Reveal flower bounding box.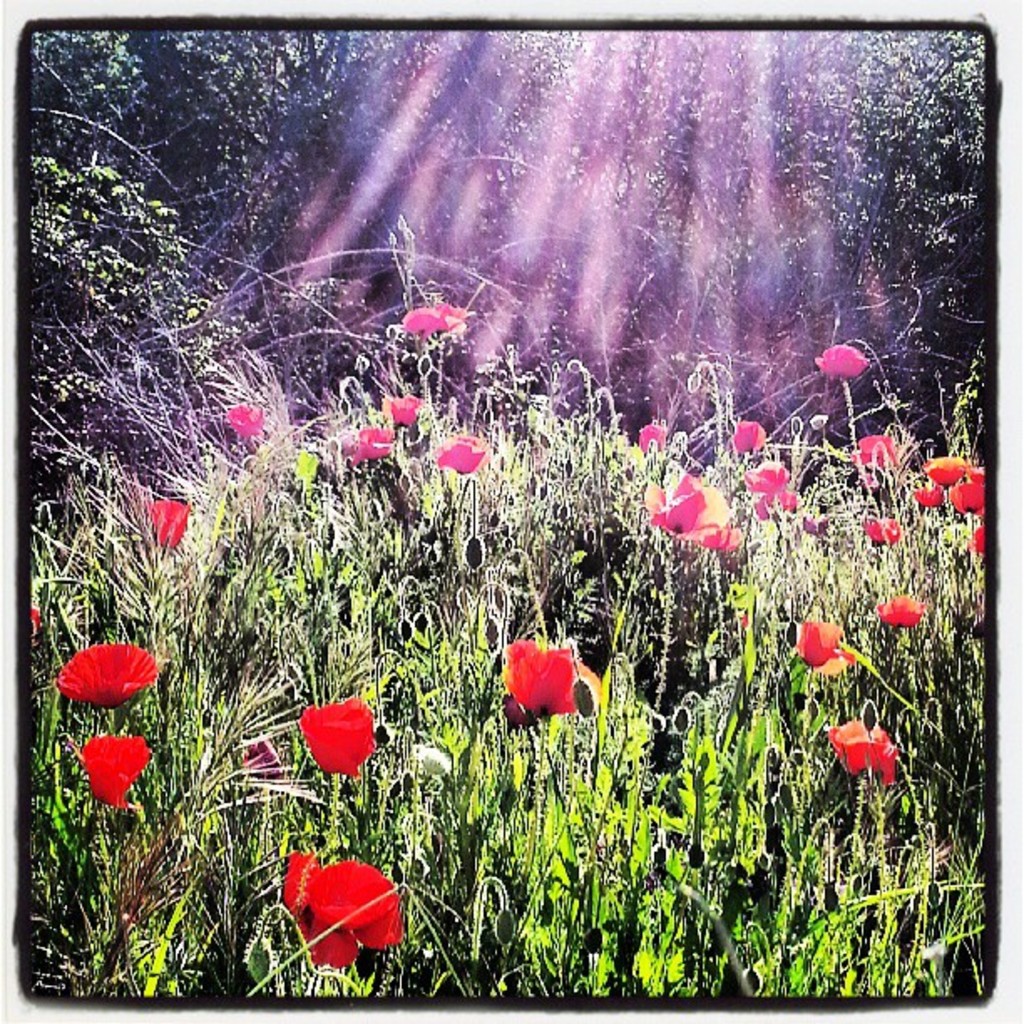
Revealed: [left=402, top=303, right=440, bottom=336].
